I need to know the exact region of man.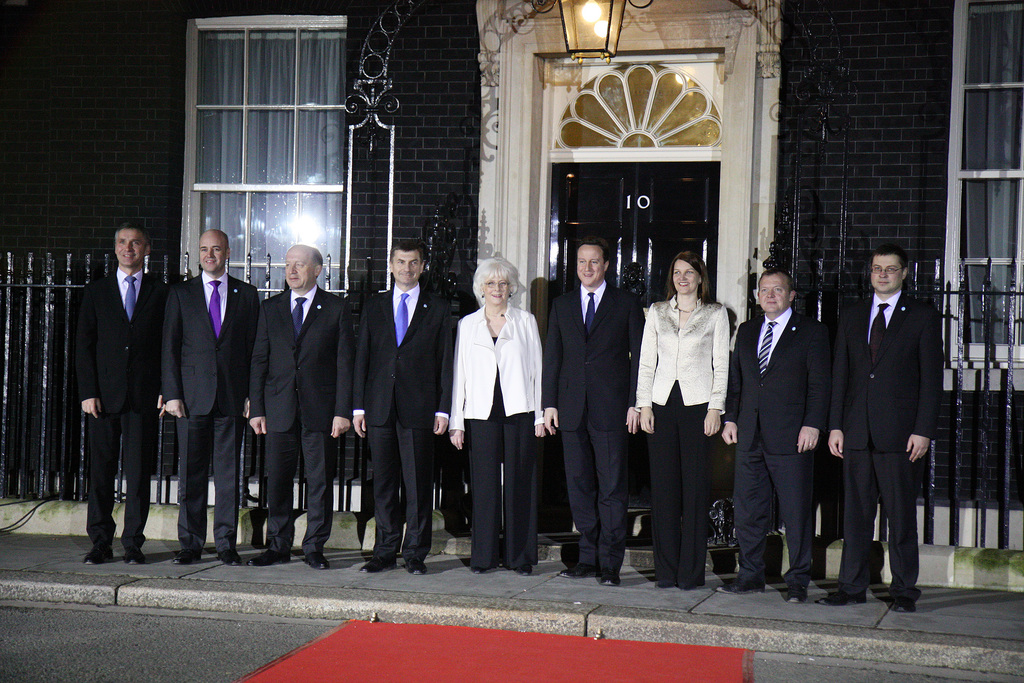
Region: [left=82, top=220, right=175, bottom=569].
